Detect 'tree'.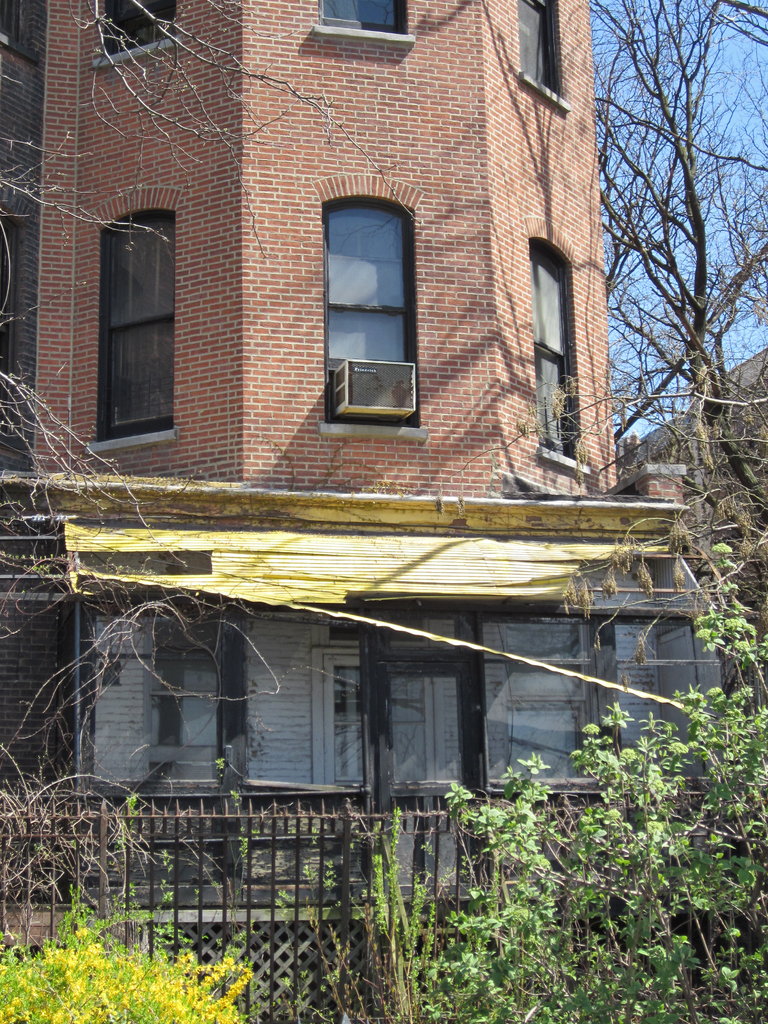
Detected at locate(0, 0, 426, 970).
